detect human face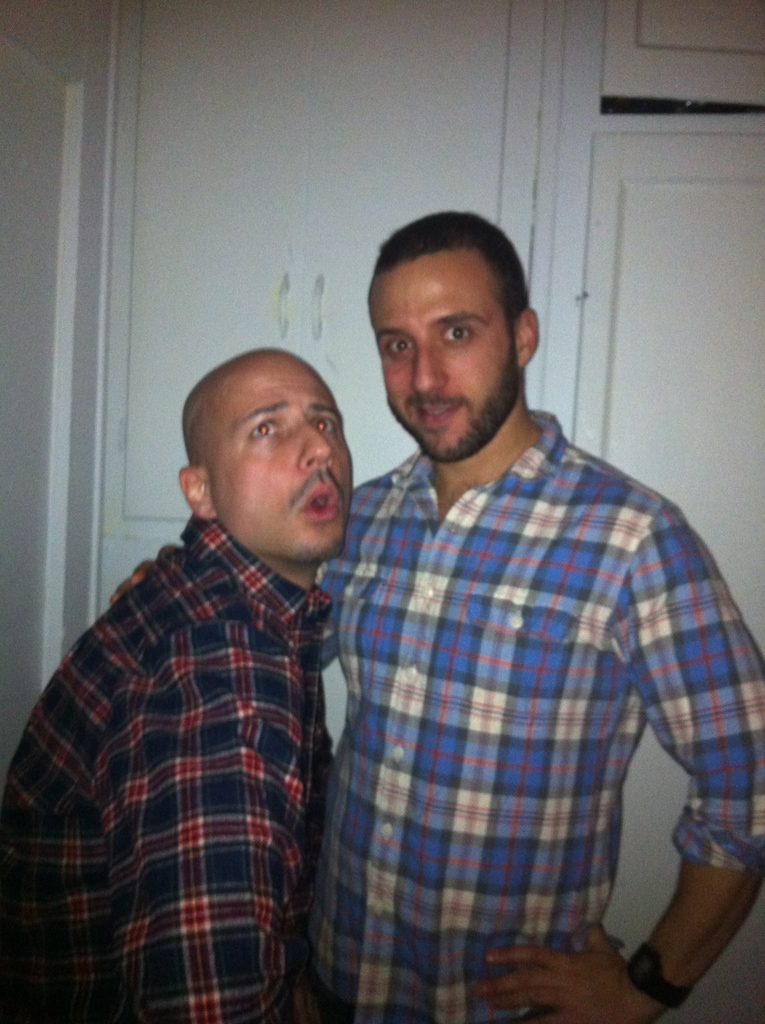
<region>373, 252, 516, 458</region>
